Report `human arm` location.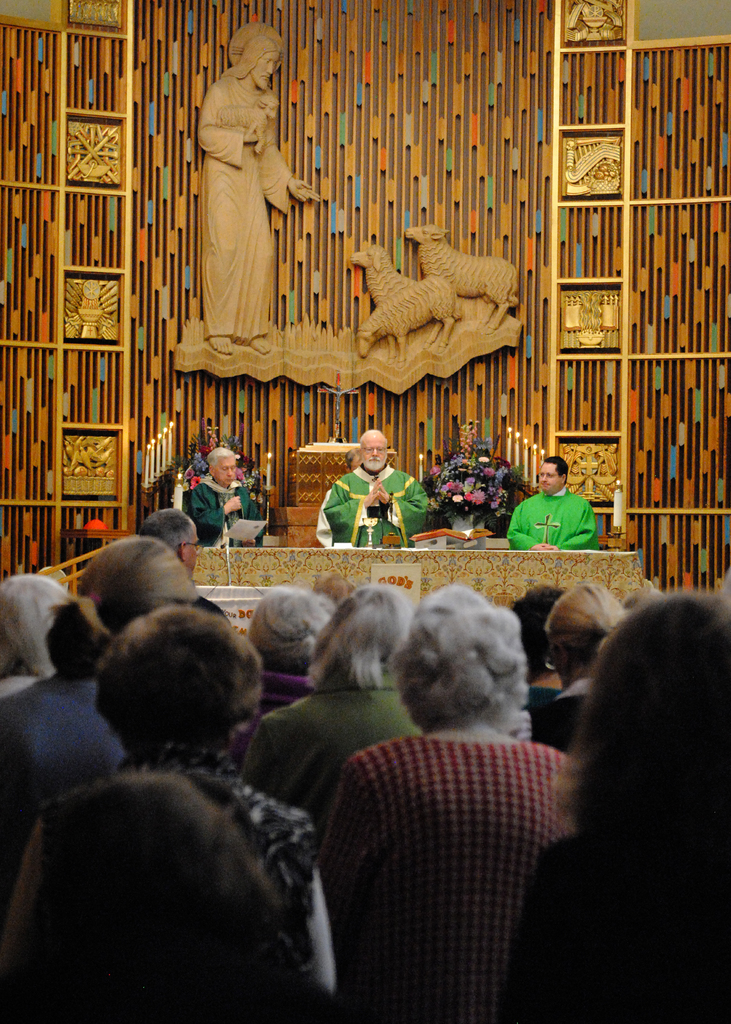
Report: l=319, t=483, r=374, b=542.
